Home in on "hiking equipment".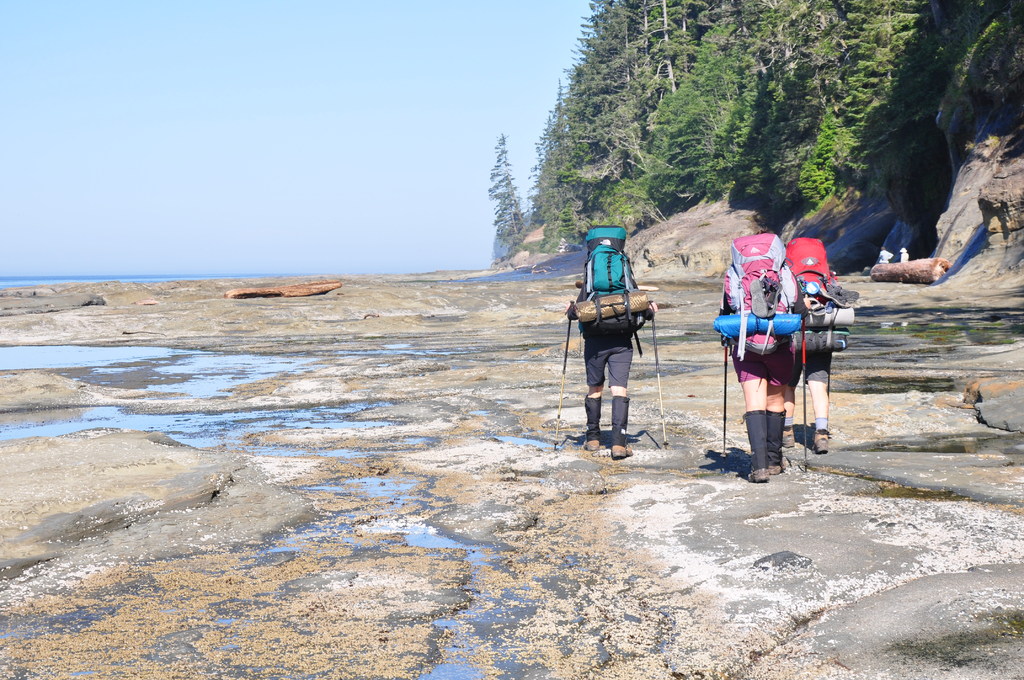
Homed in at box=[720, 333, 731, 459].
